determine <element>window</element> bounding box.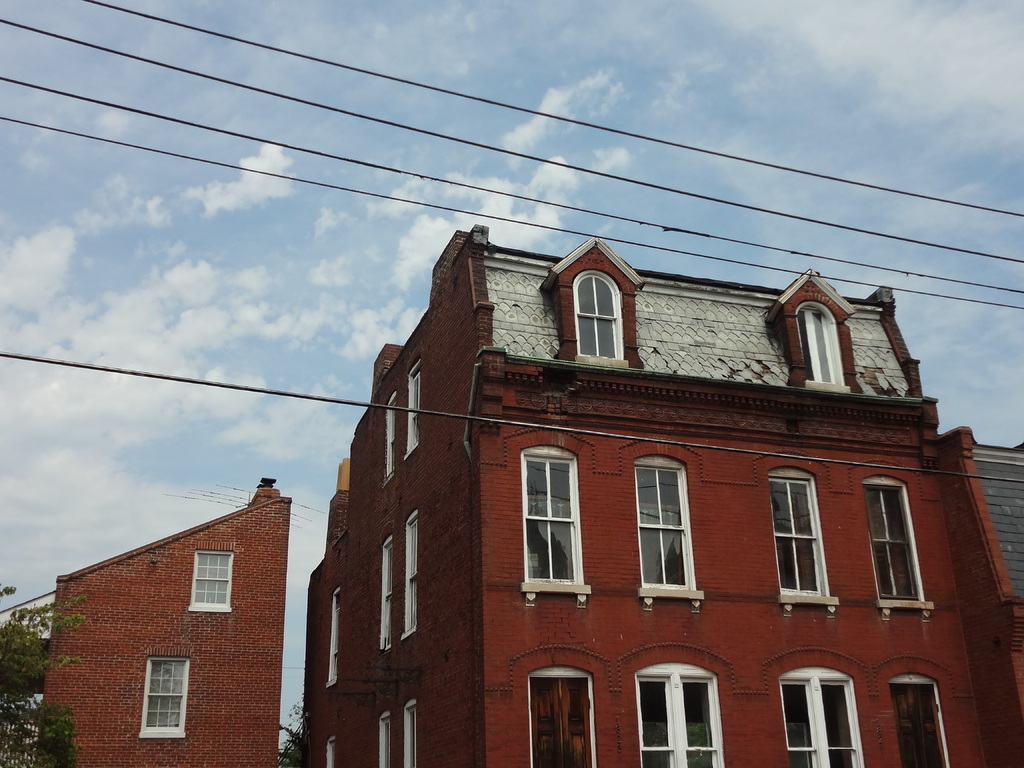
Determined: BBox(766, 476, 827, 596).
